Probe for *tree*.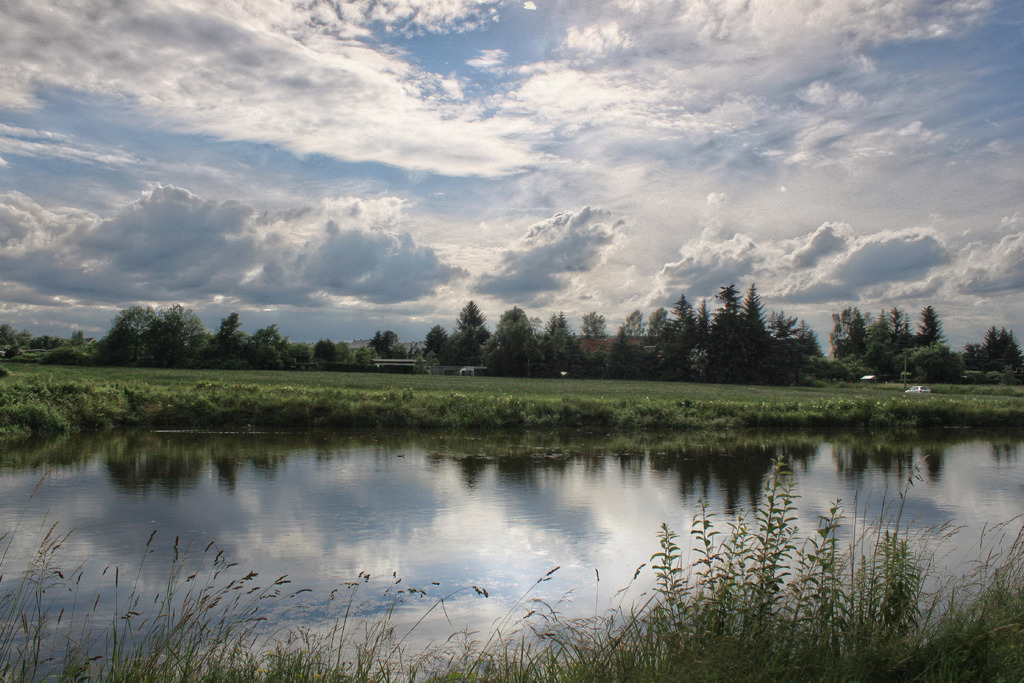
Probe result: (772,311,796,338).
